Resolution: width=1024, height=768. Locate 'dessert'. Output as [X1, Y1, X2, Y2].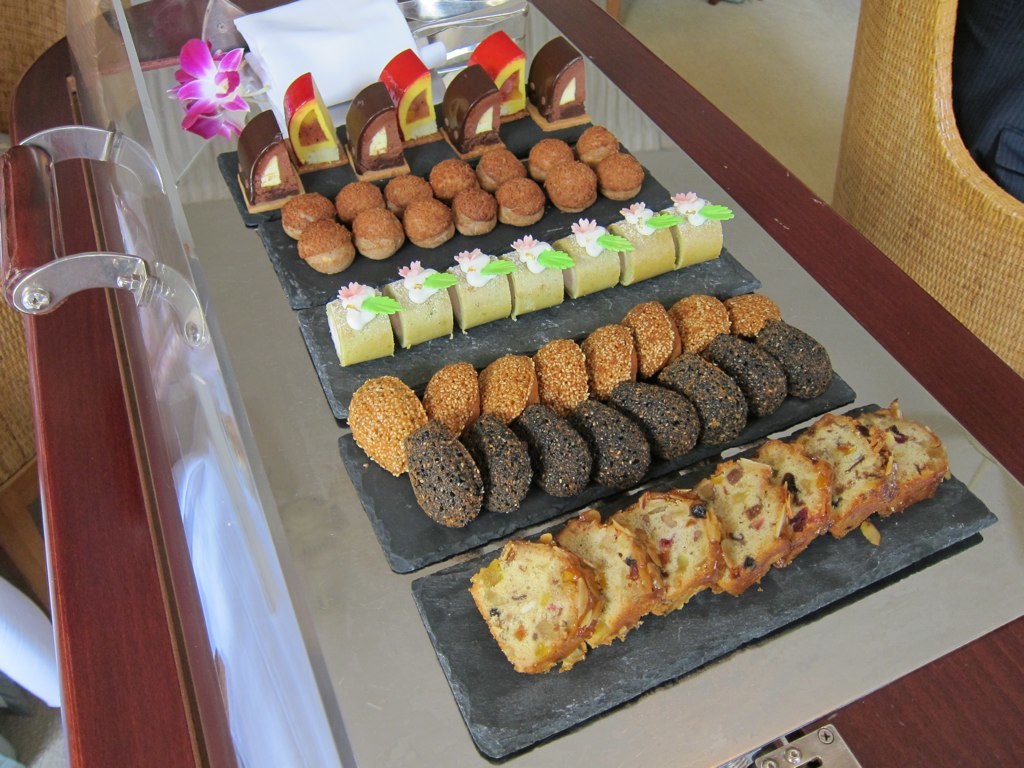
[418, 159, 477, 190].
